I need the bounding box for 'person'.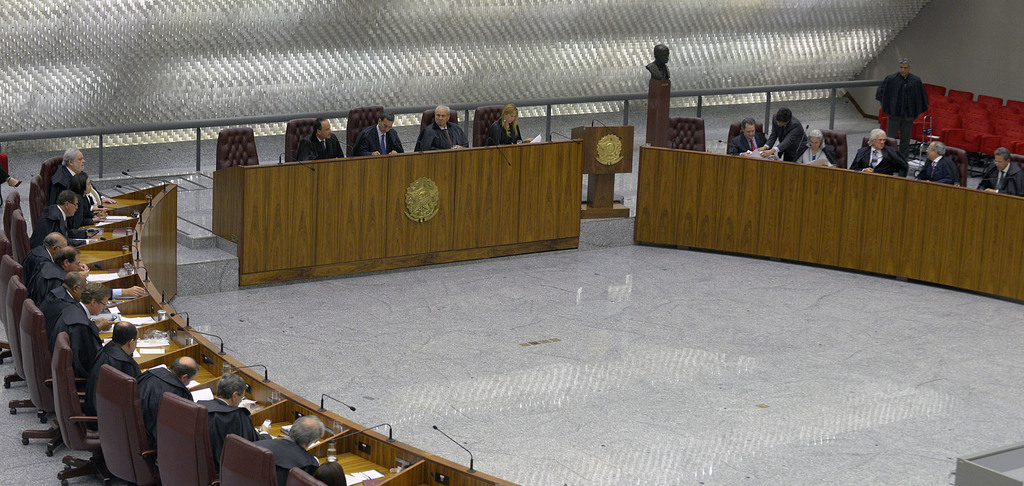
Here it is: left=796, top=130, right=835, bottom=163.
